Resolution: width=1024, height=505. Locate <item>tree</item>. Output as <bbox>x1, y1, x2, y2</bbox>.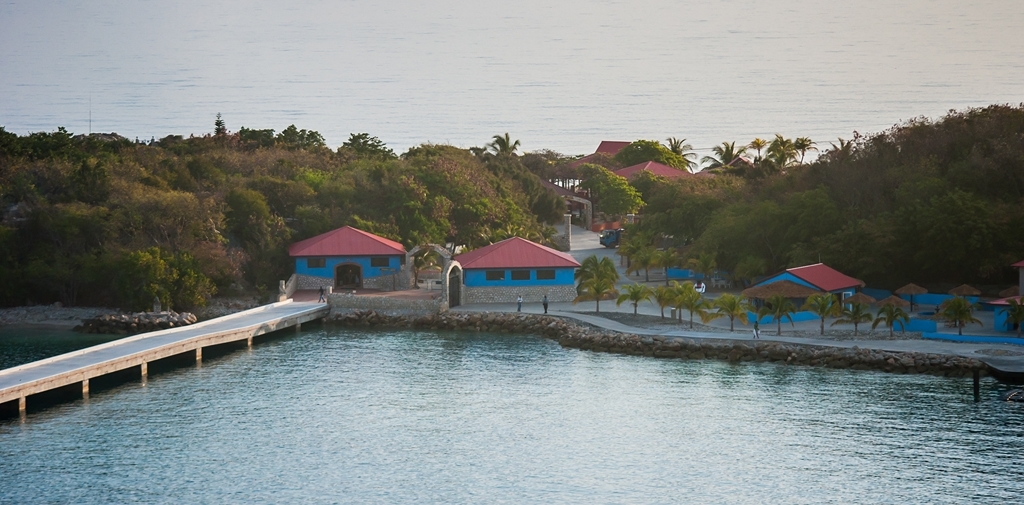
<bbox>677, 274, 702, 318</bbox>.
